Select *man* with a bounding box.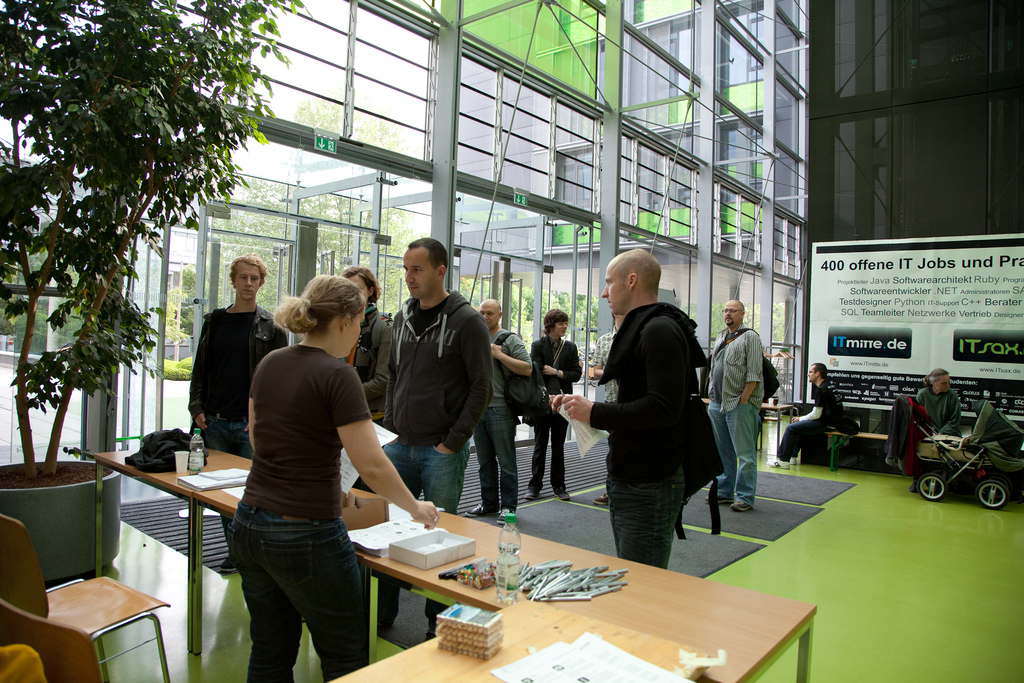
[706, 299, 764, 511].
